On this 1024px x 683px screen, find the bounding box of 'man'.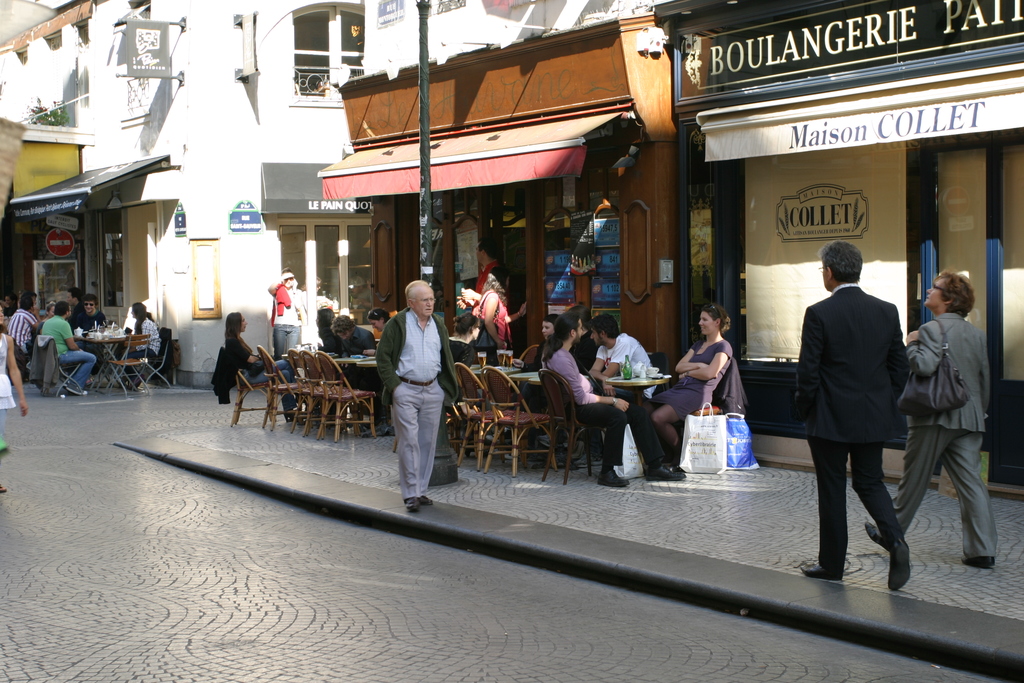
Bounding box: 38:300:94:390.
